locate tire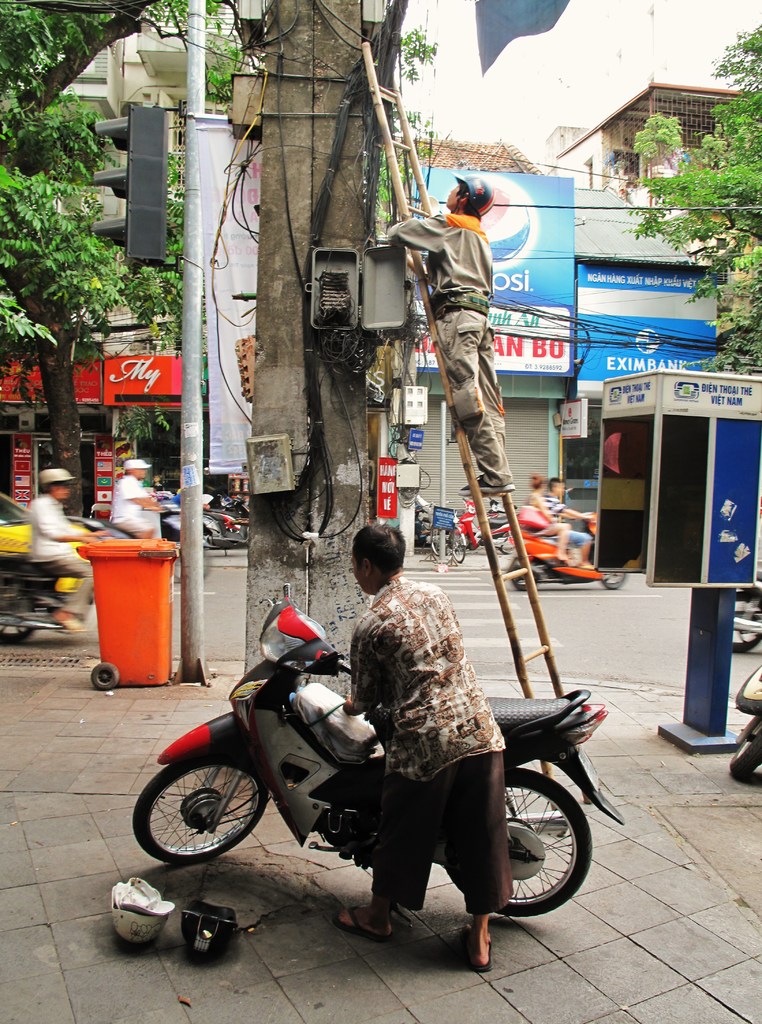
region(0, 622, 42, 645)
